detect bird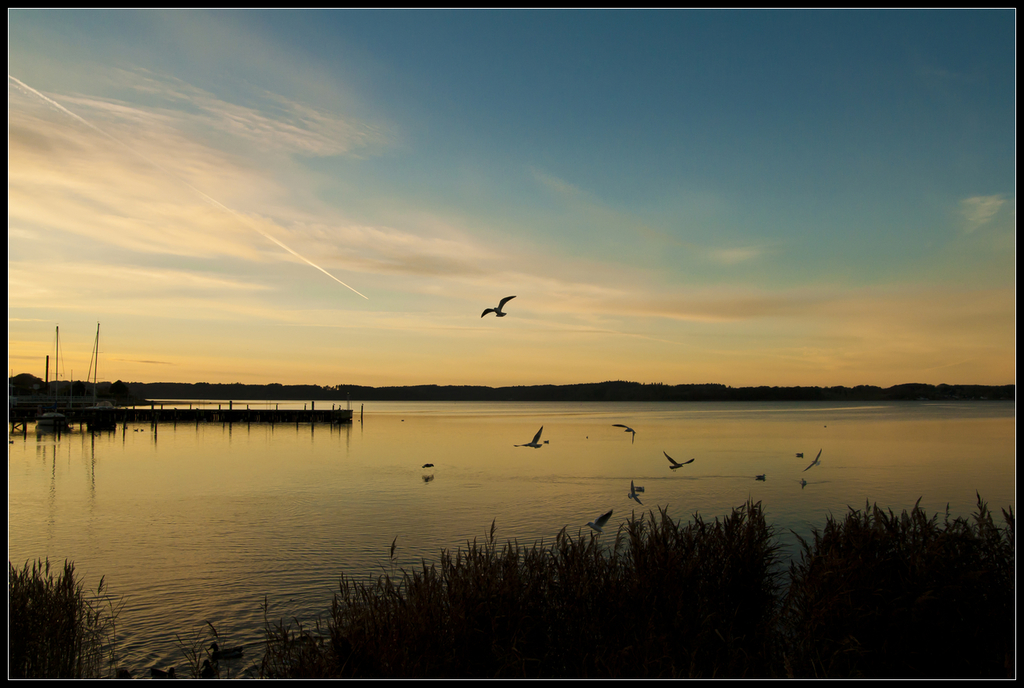
478/289/518/322
